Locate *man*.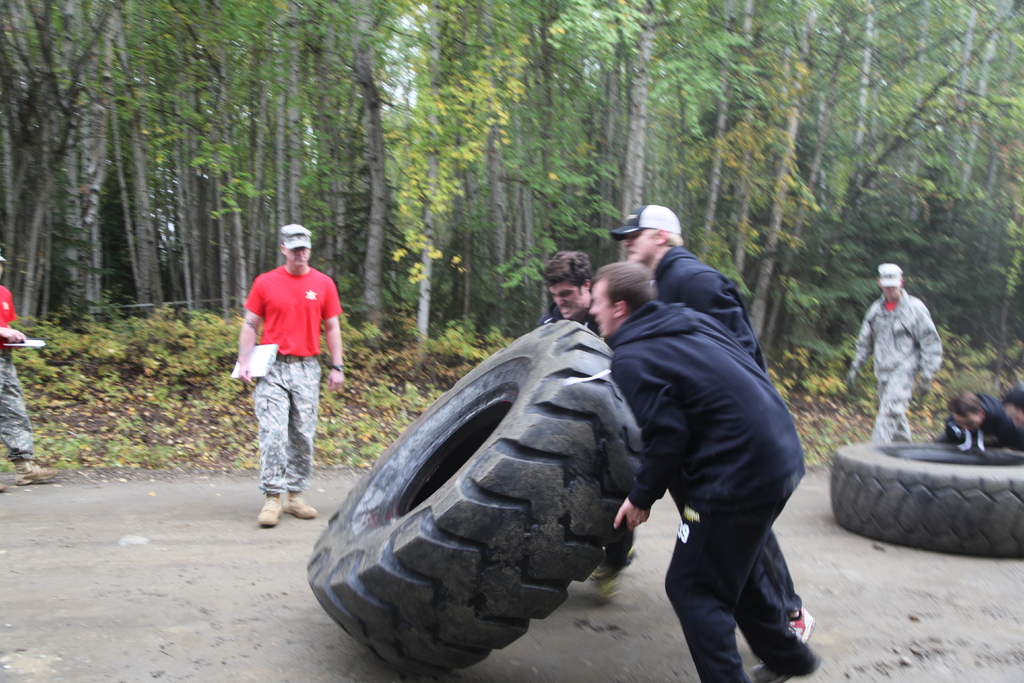
Bounding box: bbox=(845, 262, 945, 443).
